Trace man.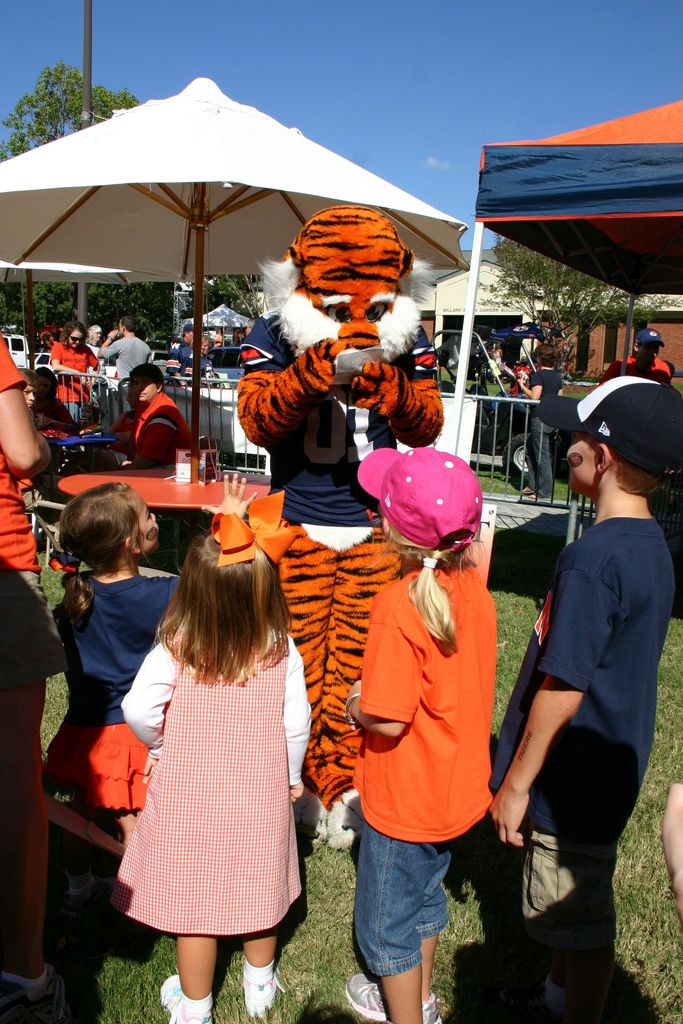
Traced to box=[589, 328, 670, 391].
